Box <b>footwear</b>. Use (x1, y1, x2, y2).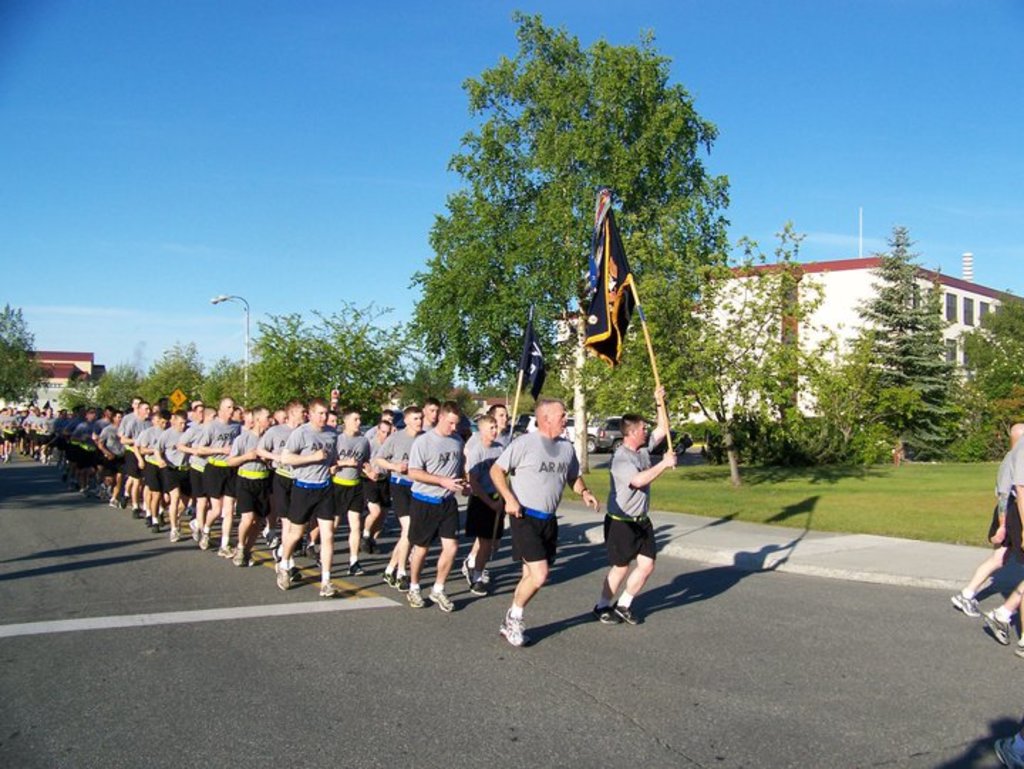
(983, 608, 1010, 647).
